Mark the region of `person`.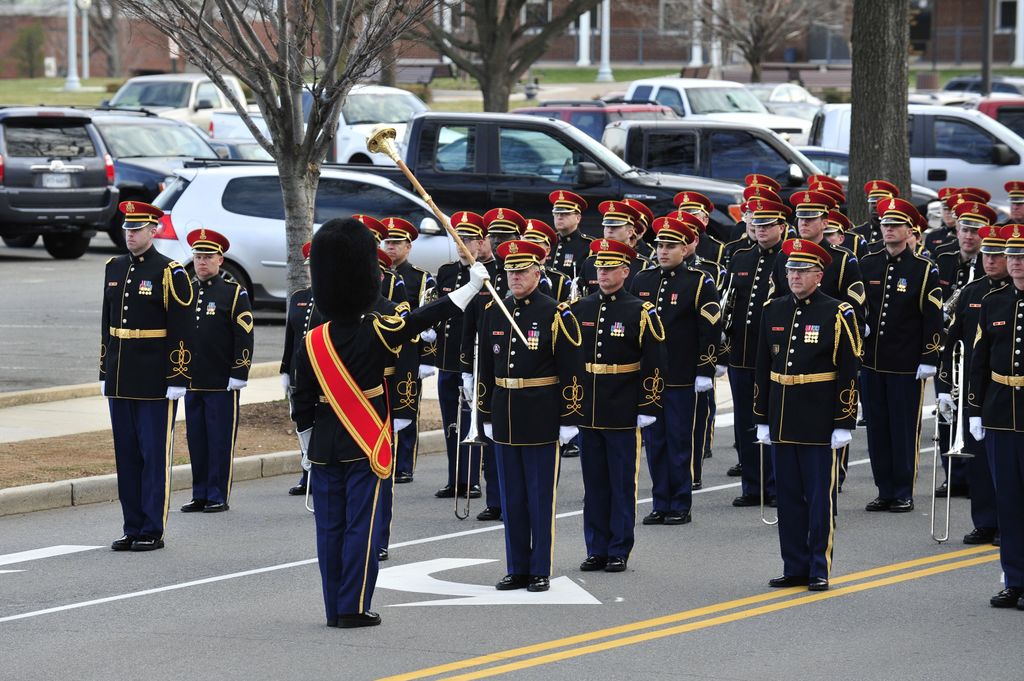
Region: bbox=[741, 239, 865, 591].
